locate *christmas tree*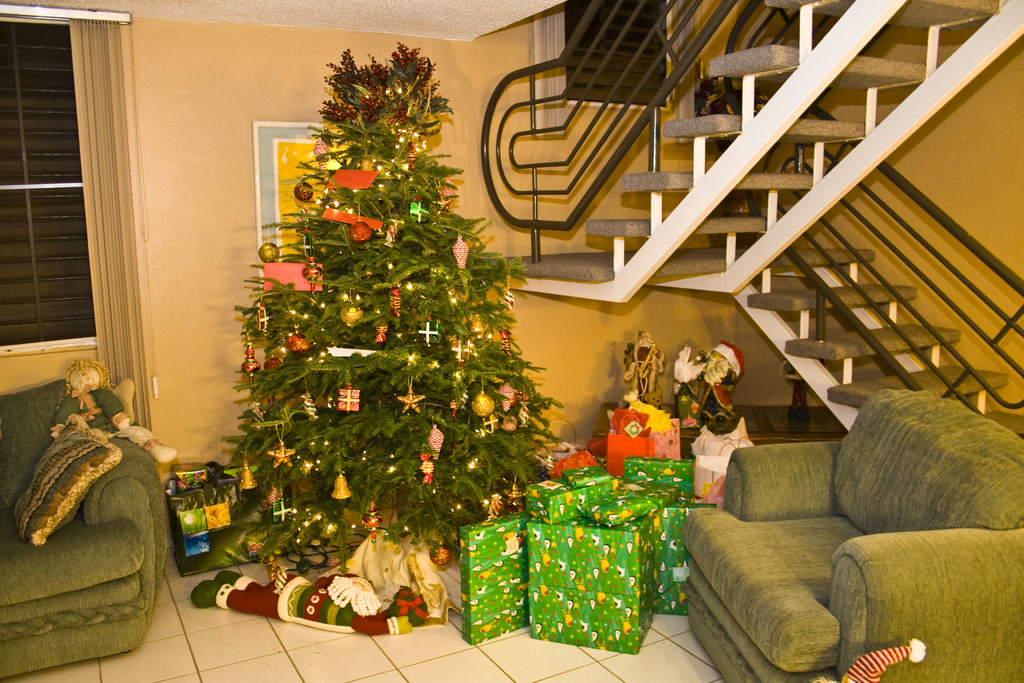
box=[210, 38, 575, 557]
